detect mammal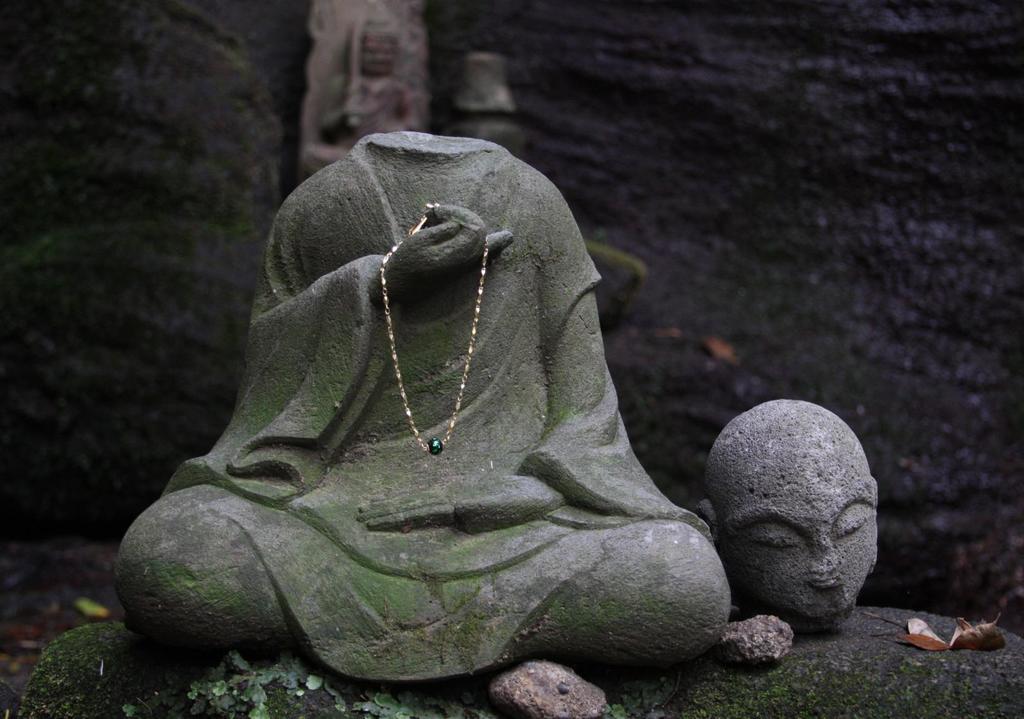
Rect(695, 402, 876, 621)
